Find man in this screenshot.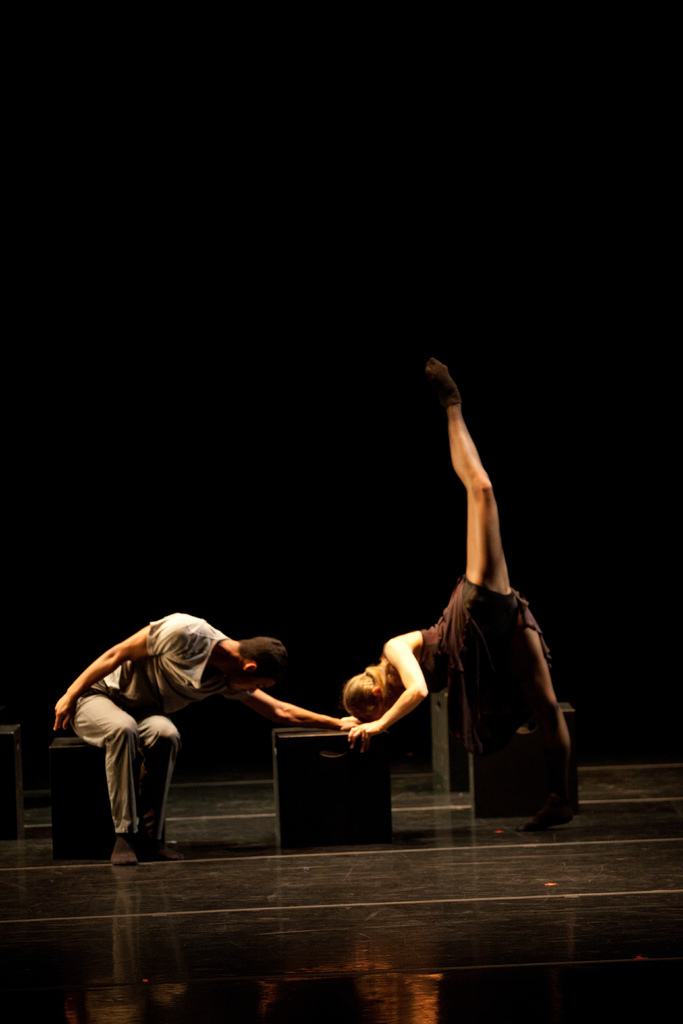
The bounding box for man is bbox=[329, 364, 579, 831].
